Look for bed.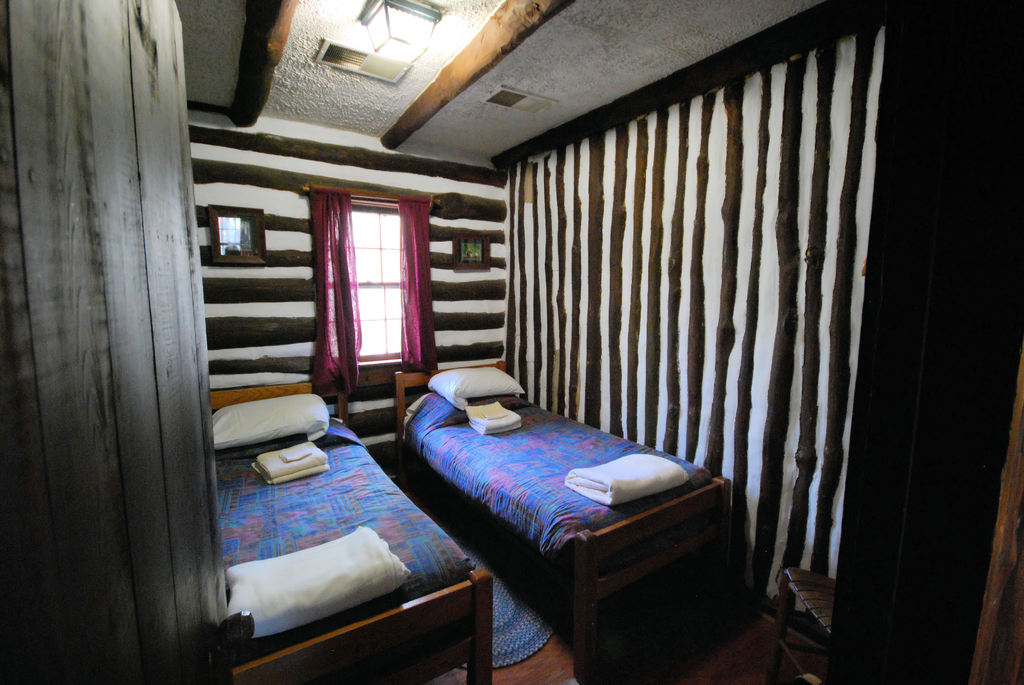
Found: 380/337/756/653.
